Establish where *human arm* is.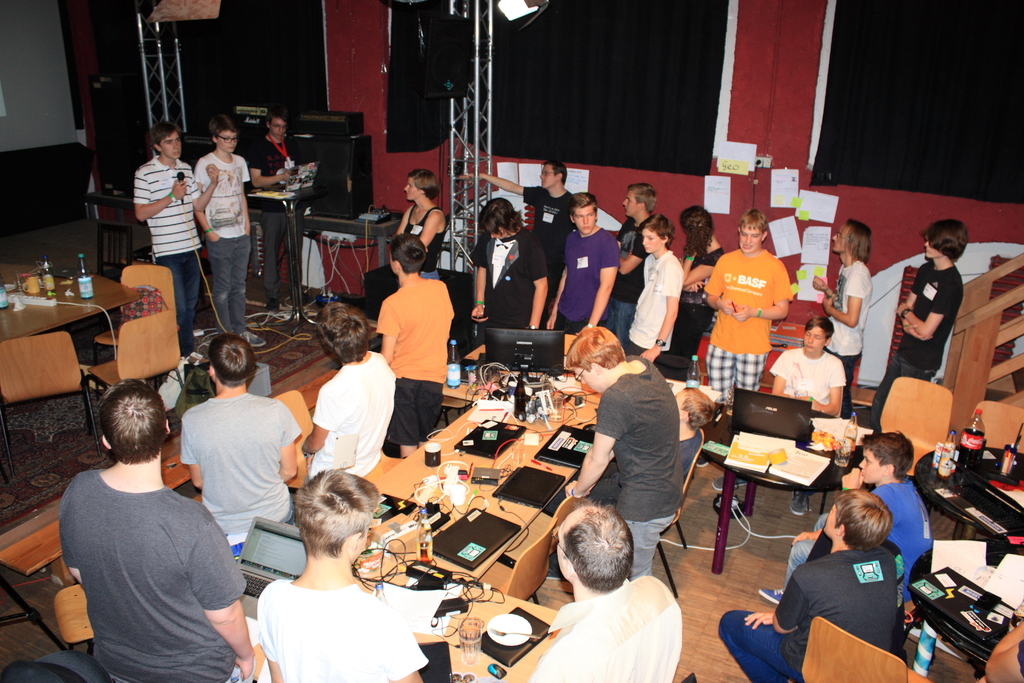
Established at region(572, 390, 625, 497).
